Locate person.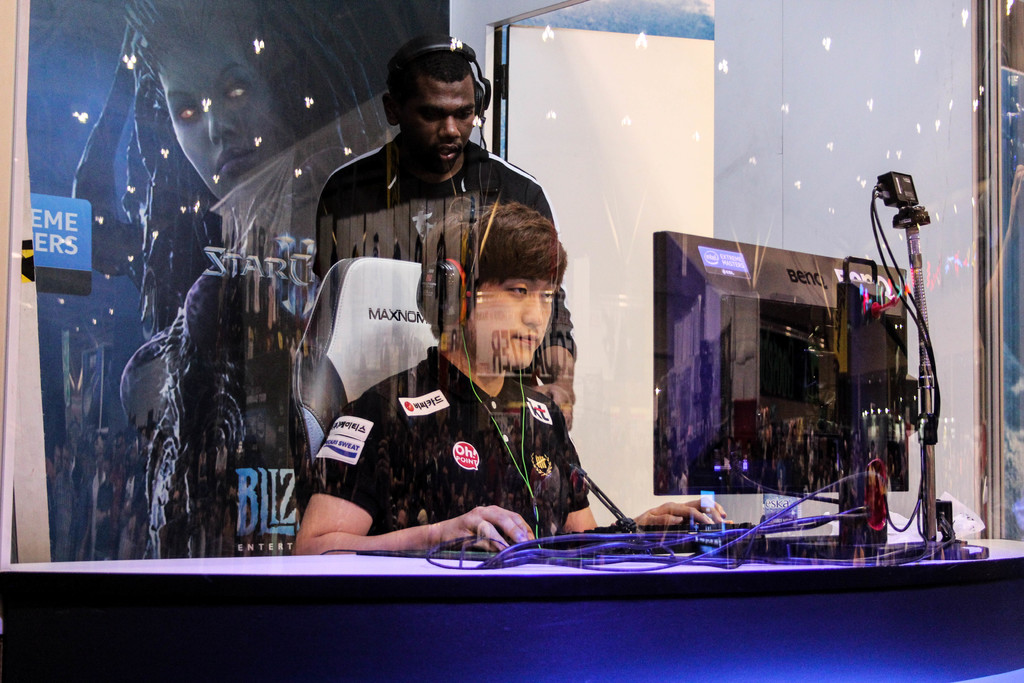
Bounding box: 110/0/350/550.
